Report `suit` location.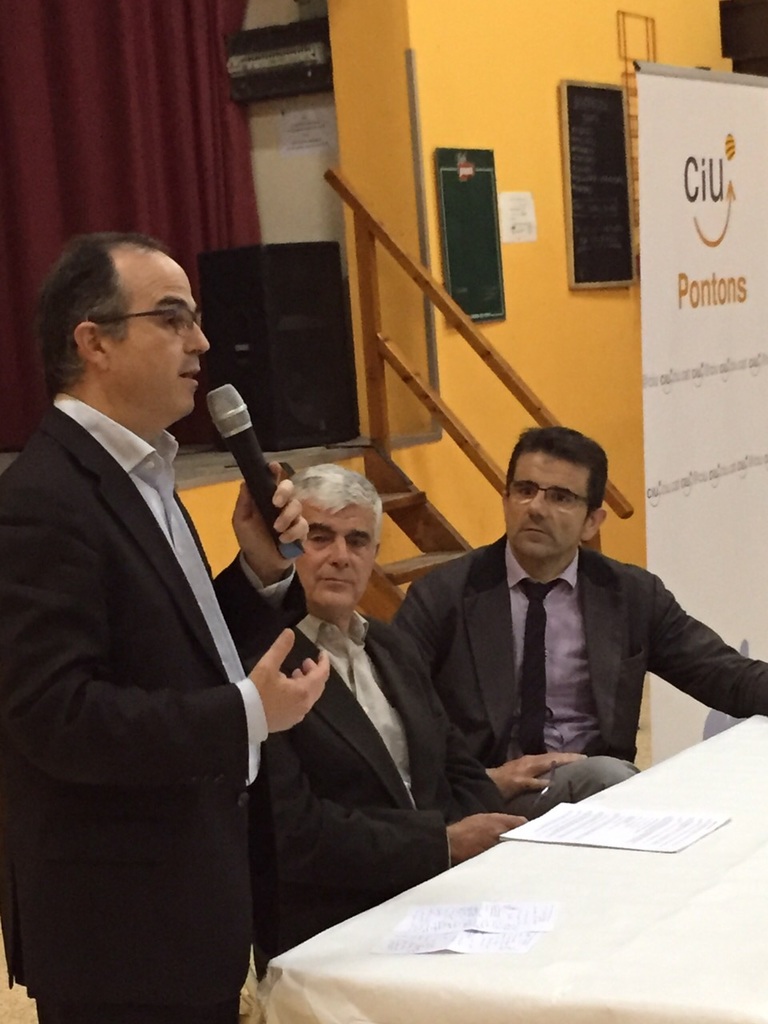
Report: 390:530:767:826.
